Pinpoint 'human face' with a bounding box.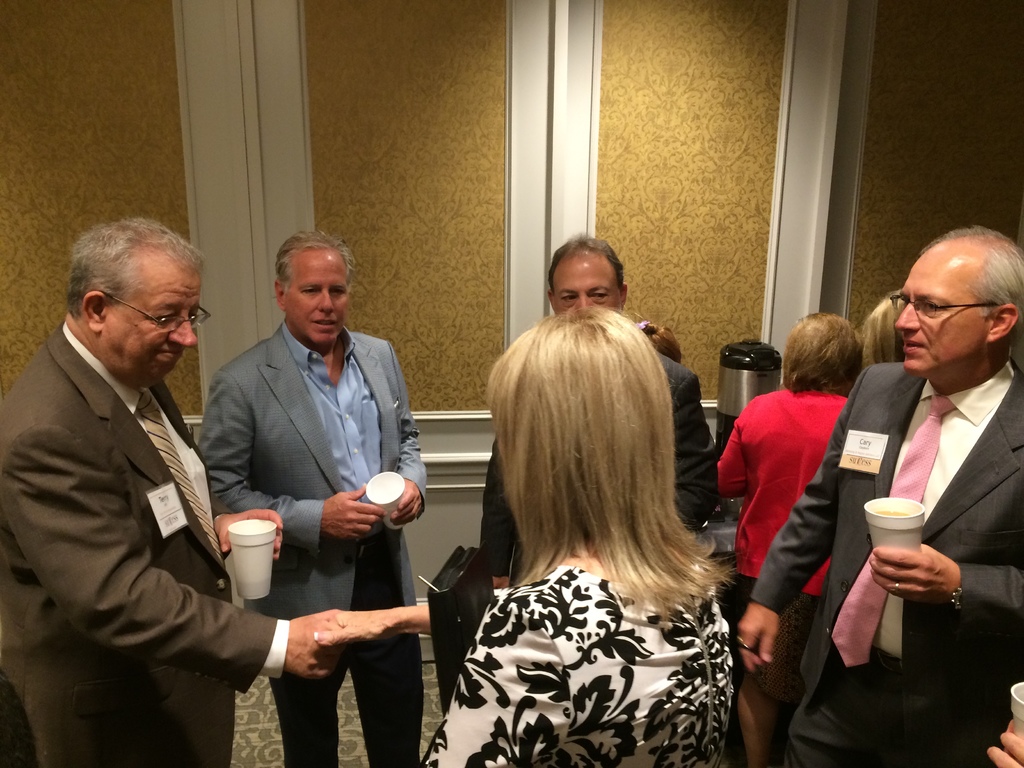
box(900, 252, 980, 369).
